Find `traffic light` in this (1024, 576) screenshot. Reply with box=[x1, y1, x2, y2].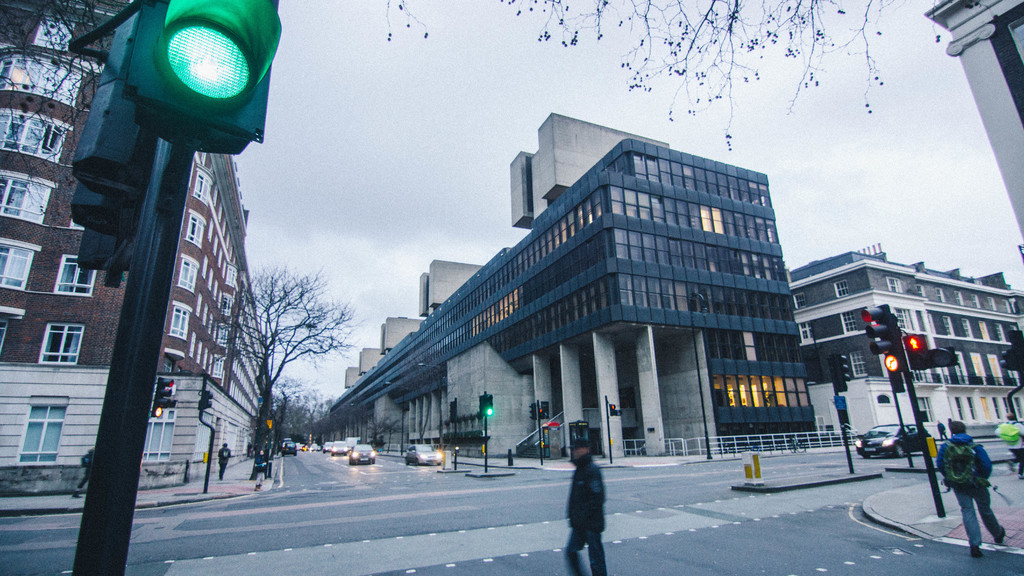
box=[841, 355, 851, 381].
